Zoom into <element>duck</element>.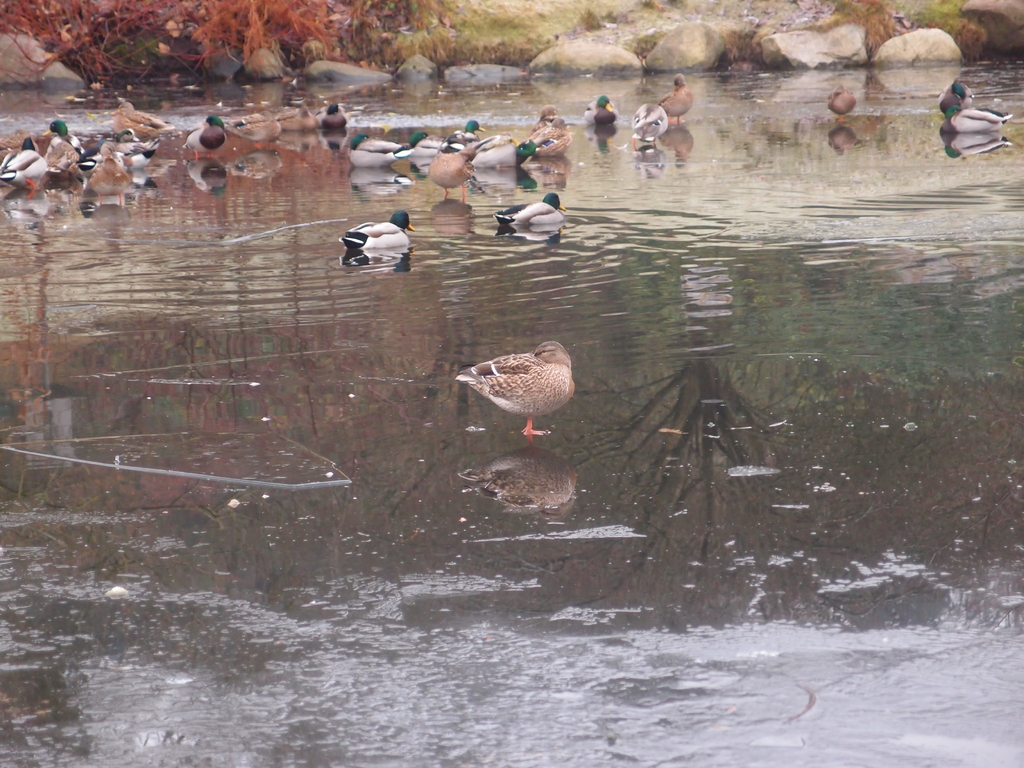
Zoom target: 504/132/541/188.
